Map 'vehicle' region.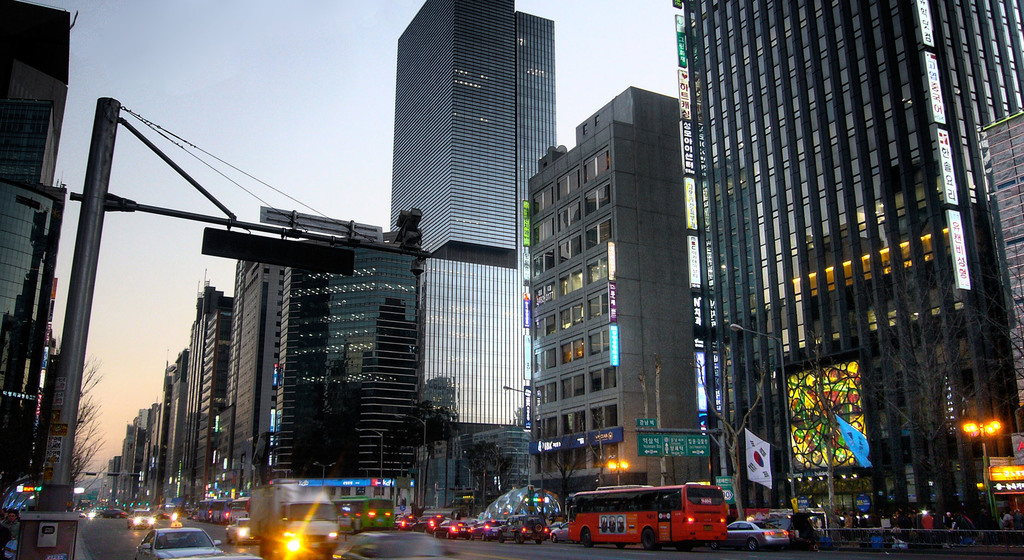
Mapped to 228/496/245/525.
